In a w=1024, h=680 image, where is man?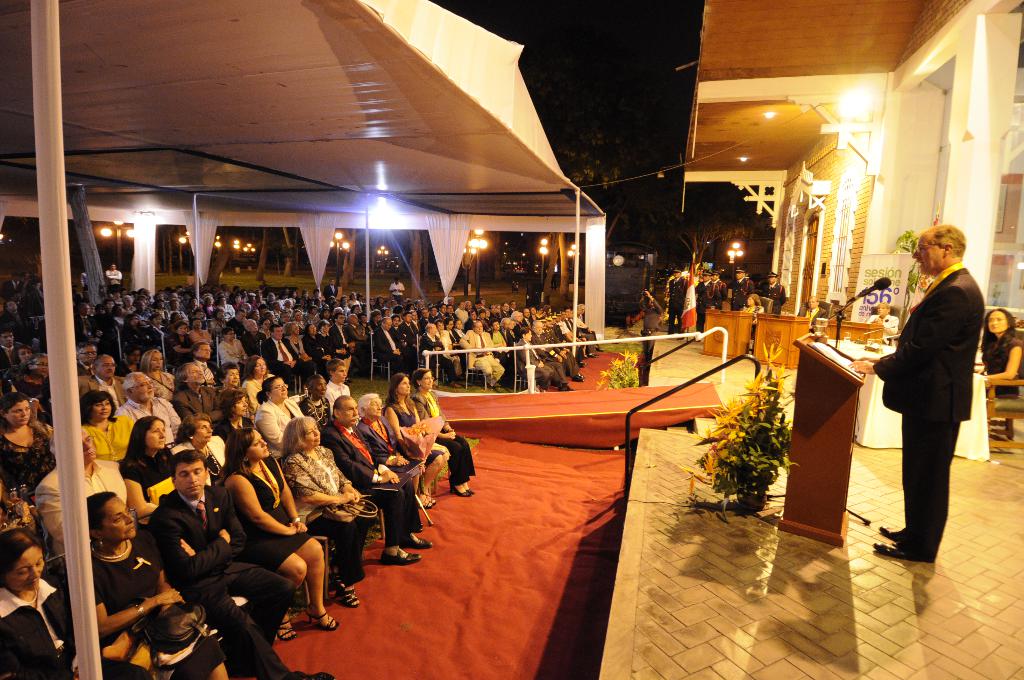
bbox(77, 353, 129, 404).
